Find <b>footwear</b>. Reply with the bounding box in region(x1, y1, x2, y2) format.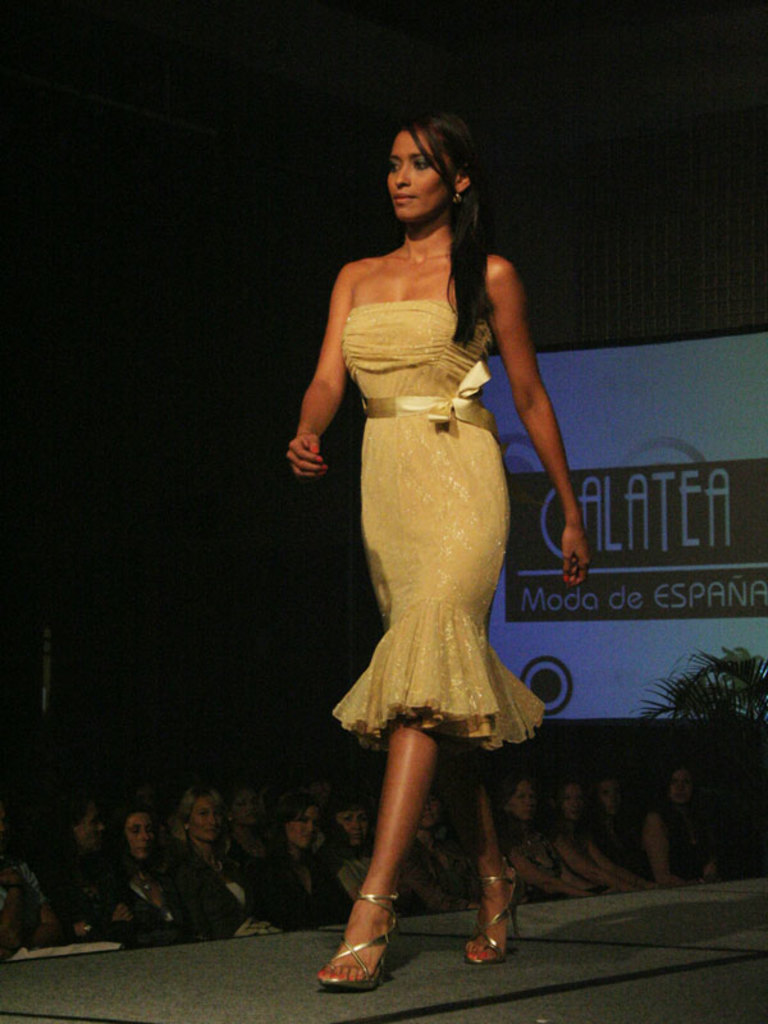
region(330, 887, 407, 988).
